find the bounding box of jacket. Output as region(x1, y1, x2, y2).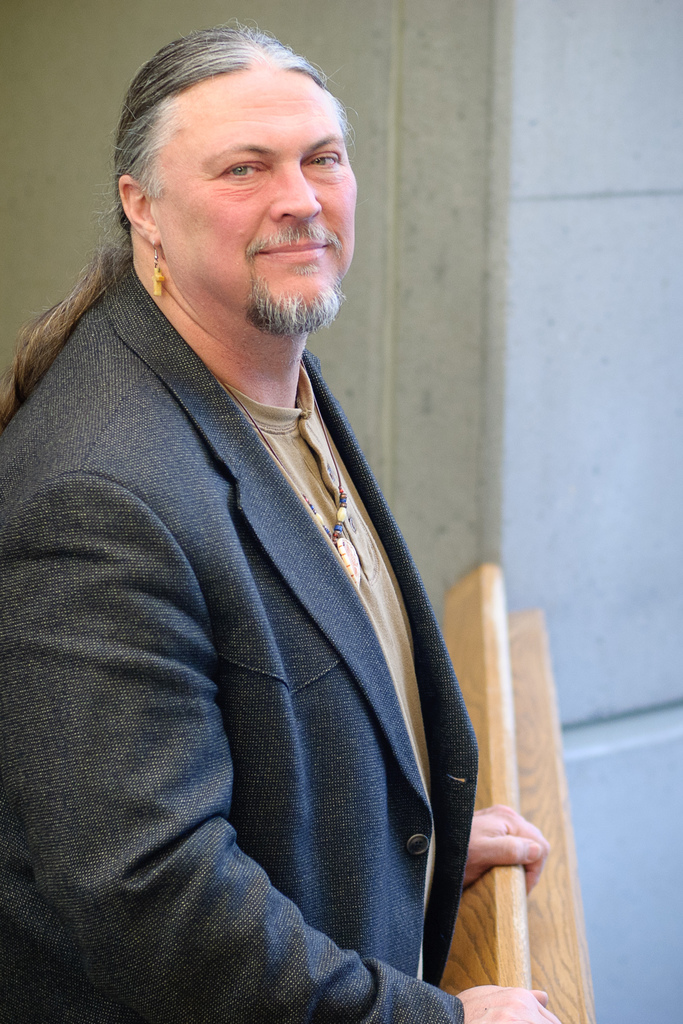
region(15, 253, 464, 909).
